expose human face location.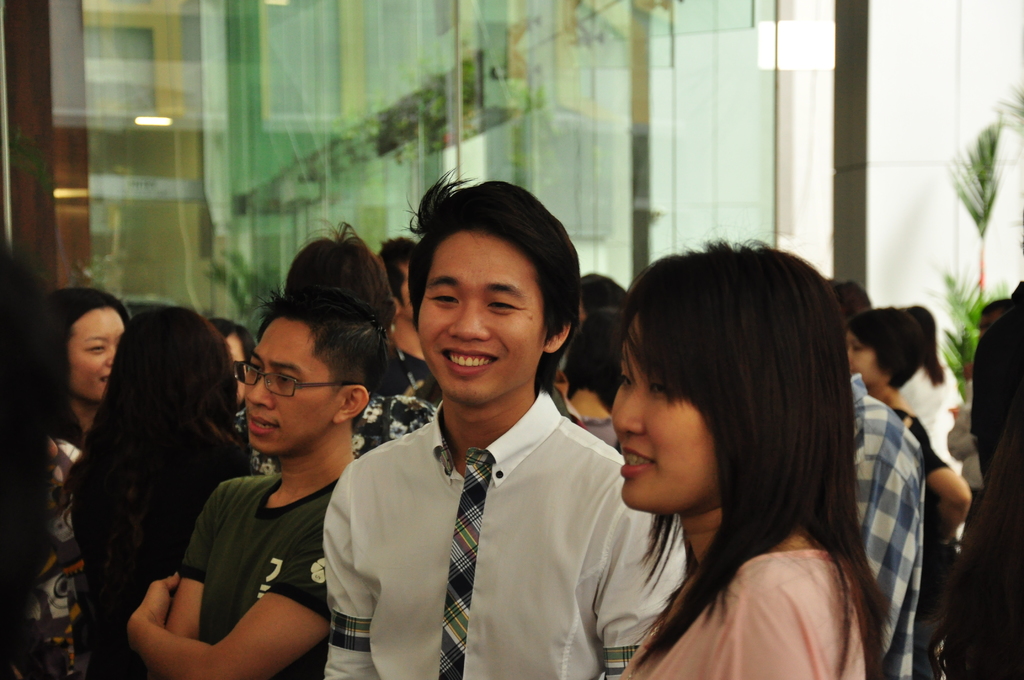
Exposed at left=243, top=314, right=334, bottom=449.
